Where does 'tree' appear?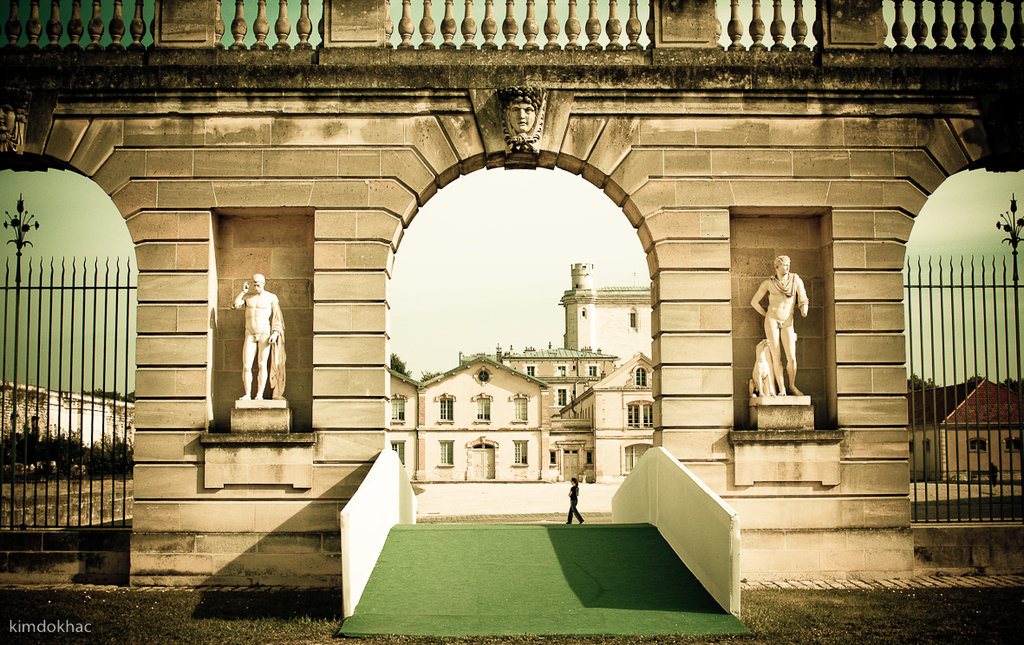
Appears at locate(389, 350, 414, 376).
